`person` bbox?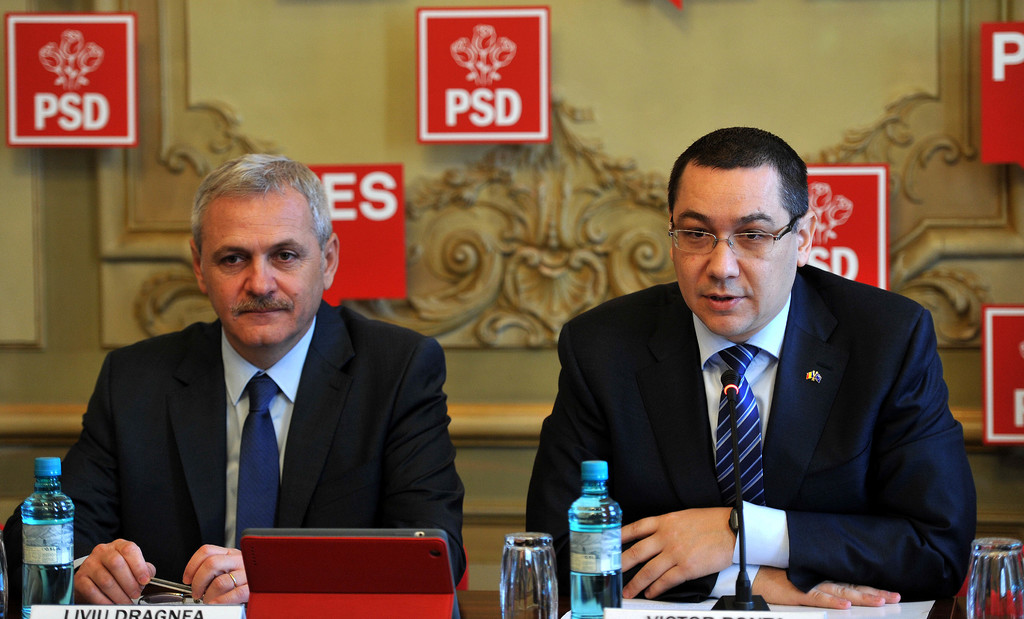
(left=65, top=153, right=445, bottom=607)
